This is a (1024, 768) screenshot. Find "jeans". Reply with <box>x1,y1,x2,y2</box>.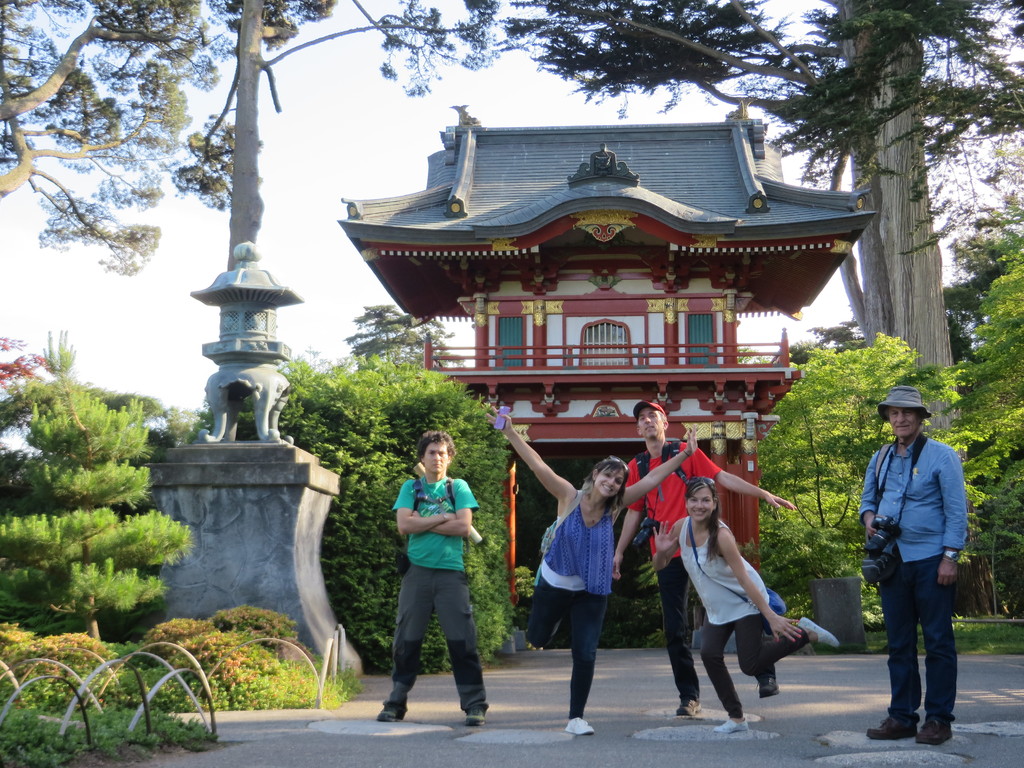
<box>524,573,604,721</box>.
